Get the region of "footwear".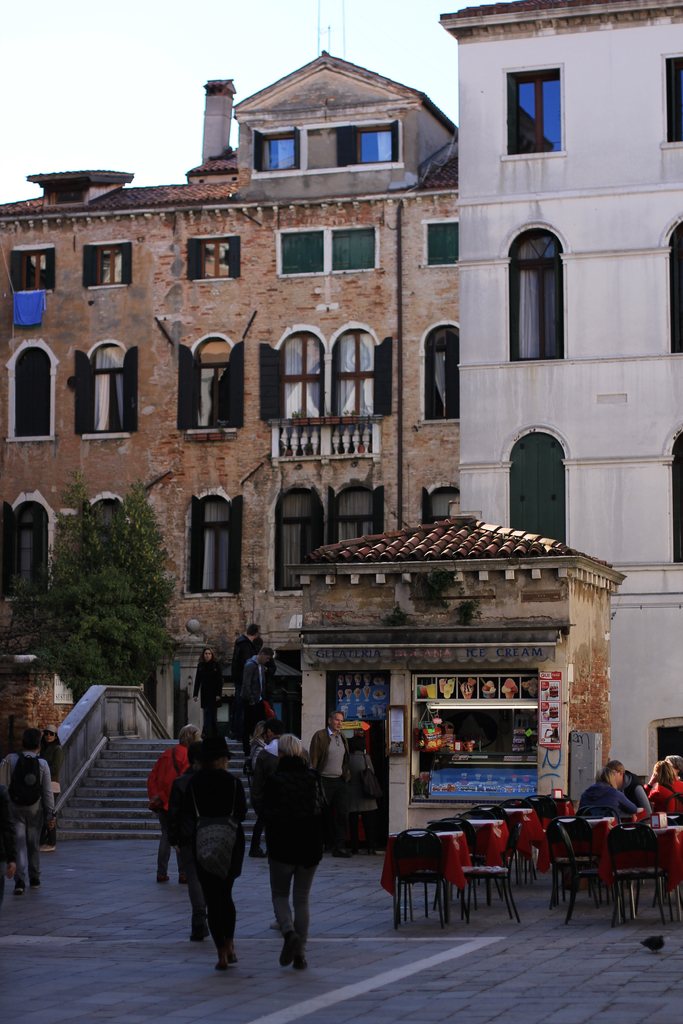
region(29, 883, 44, 893).
